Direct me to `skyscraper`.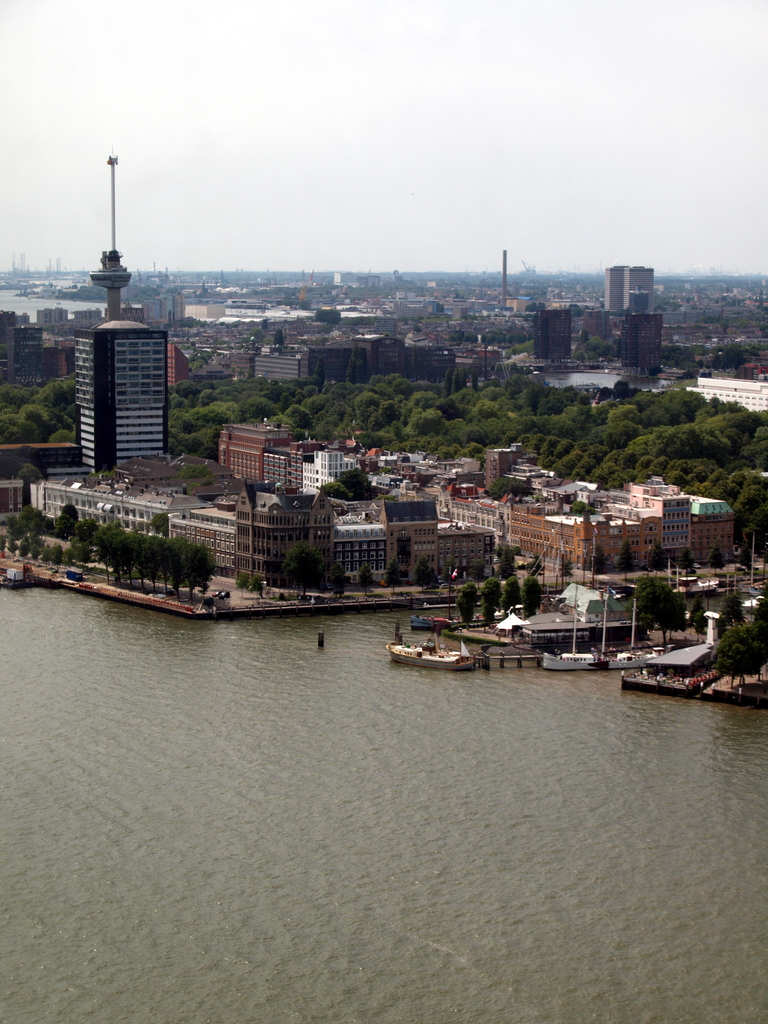
Direction: x1=484 y1=447 x2=517 y2=497.
